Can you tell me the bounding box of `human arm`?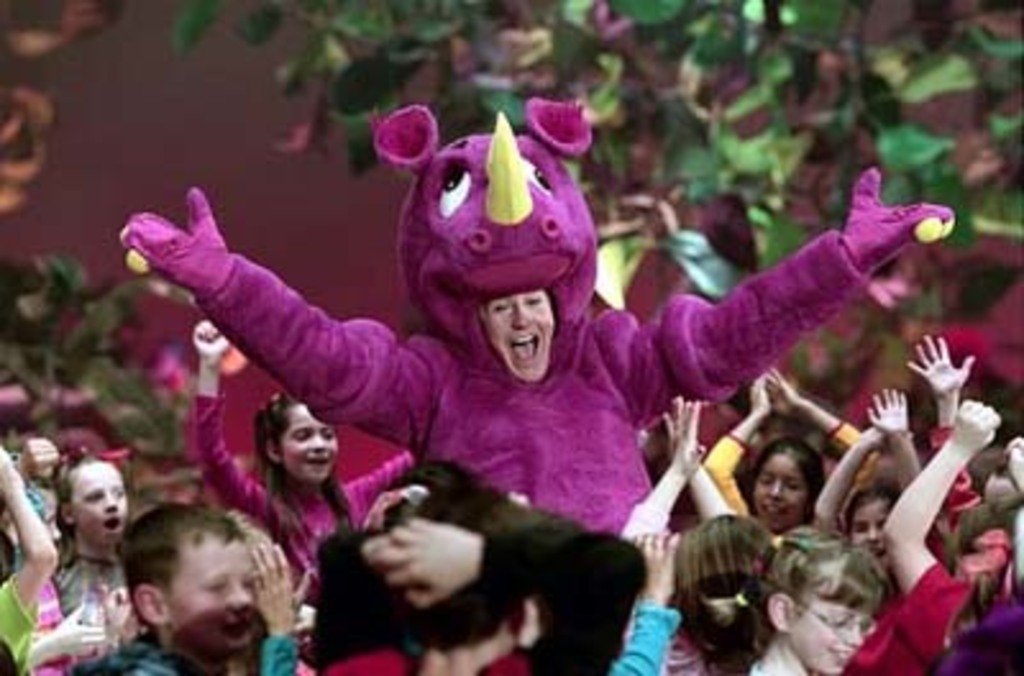
607/512/704/673.
